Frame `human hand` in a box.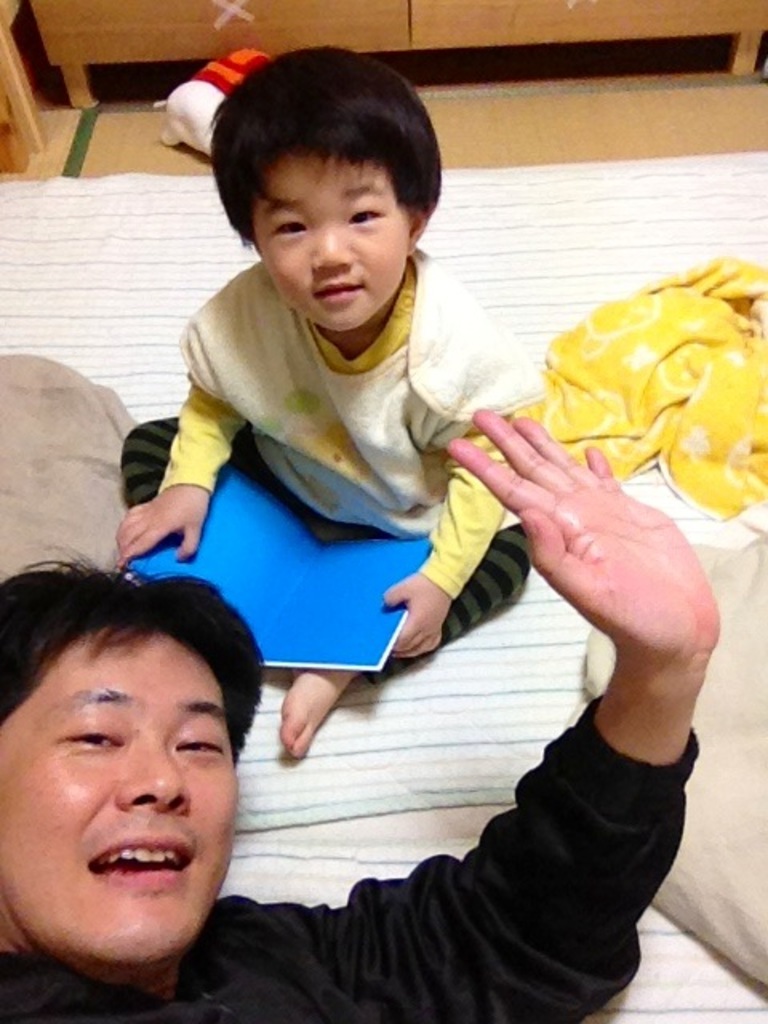
[left=483, top=421, right=731, bottom=832].
